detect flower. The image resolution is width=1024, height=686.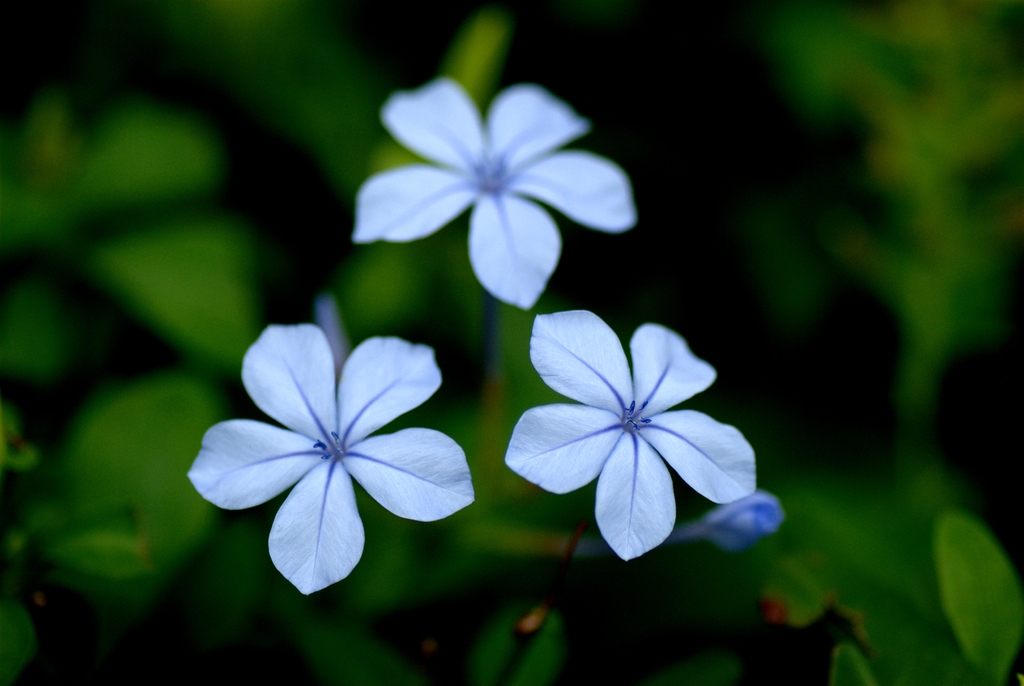
<box>189,326,475,593</box>.
